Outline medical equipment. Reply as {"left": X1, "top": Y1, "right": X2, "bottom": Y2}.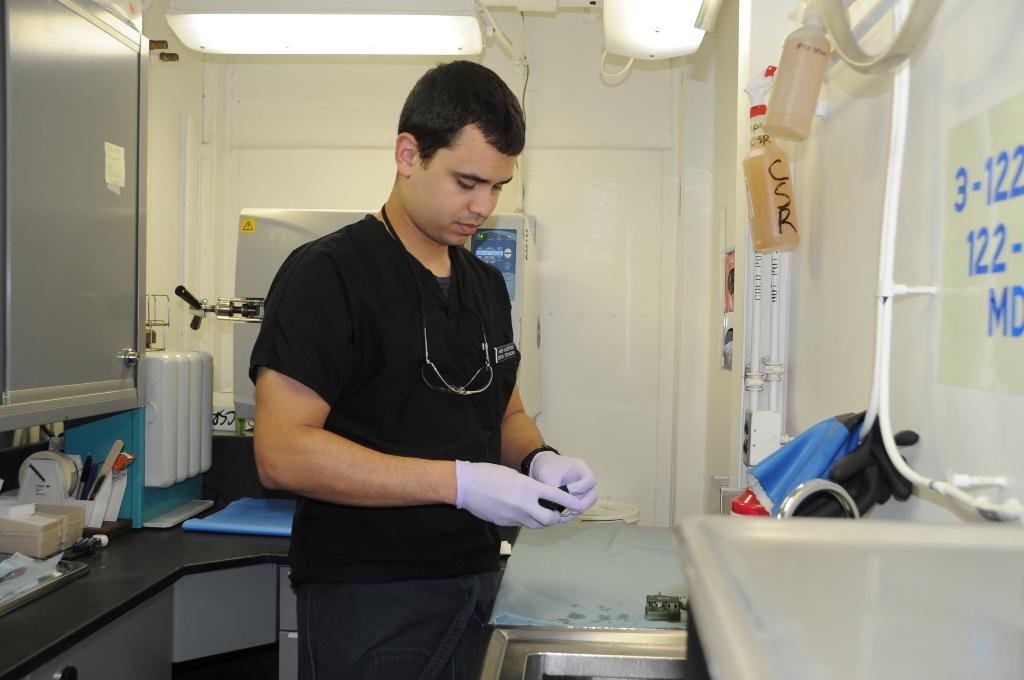
{"left": 144, "top": 293, "right": 214, "bottom": 493}.
